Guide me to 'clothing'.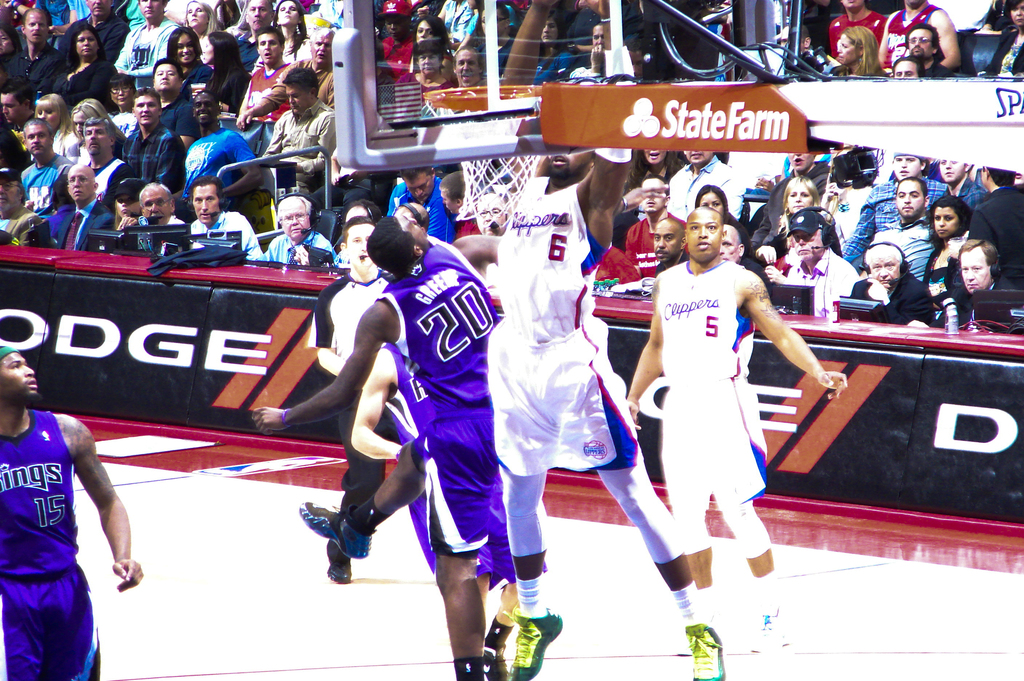
Guidance: Rect(847, 177, 959, 267).
